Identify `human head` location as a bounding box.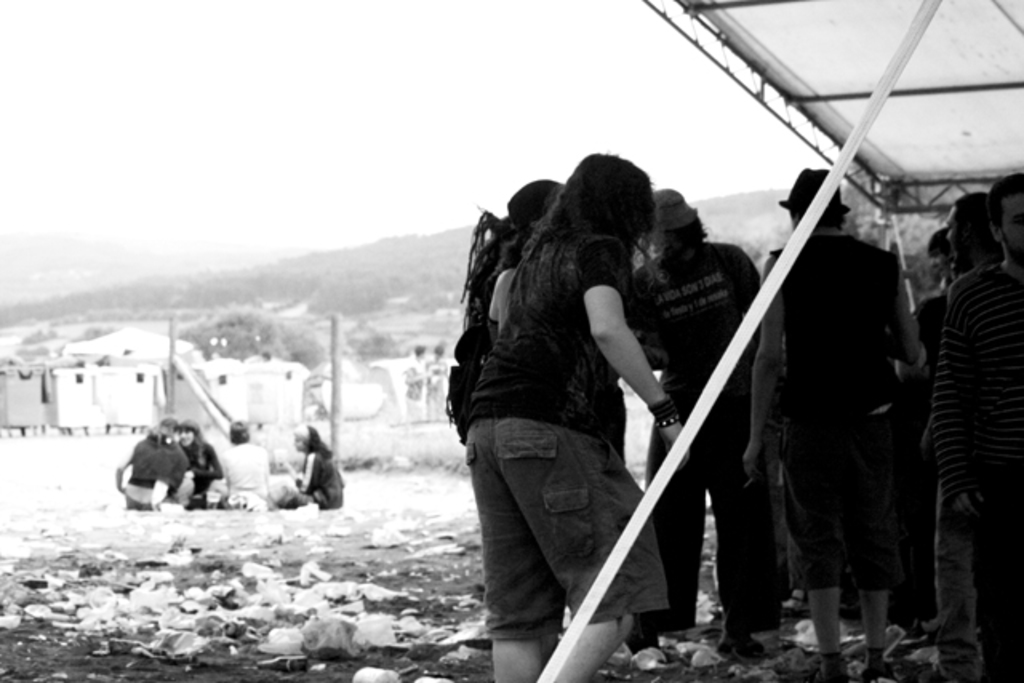
645,187,710,246.
